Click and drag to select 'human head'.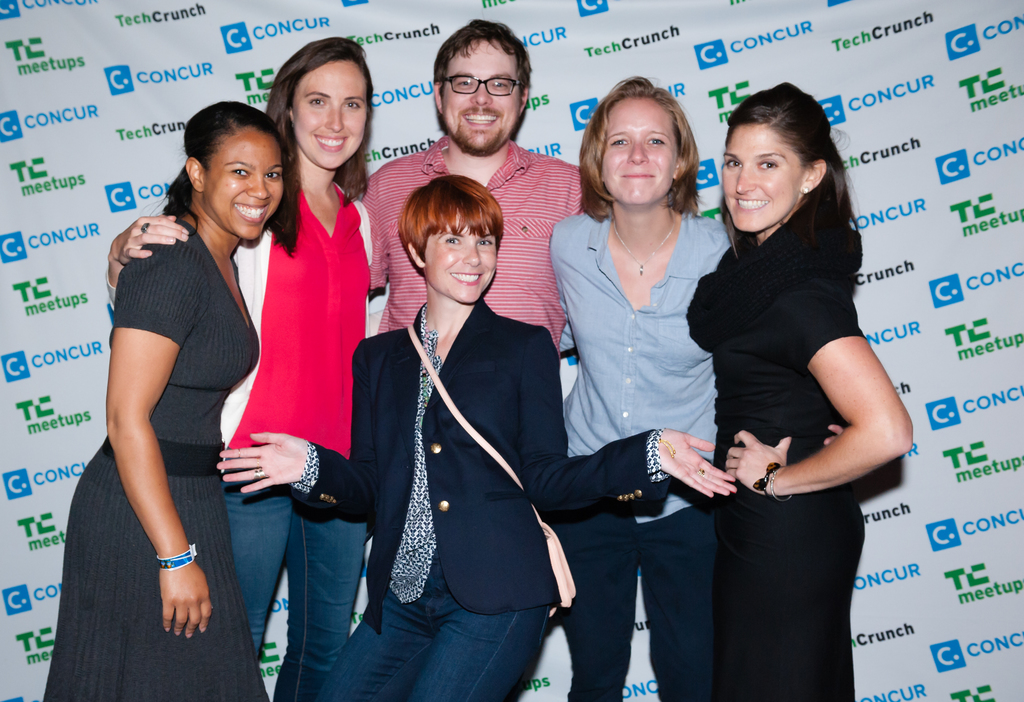
Selection: bbox=(396, 174, 502, 305).
